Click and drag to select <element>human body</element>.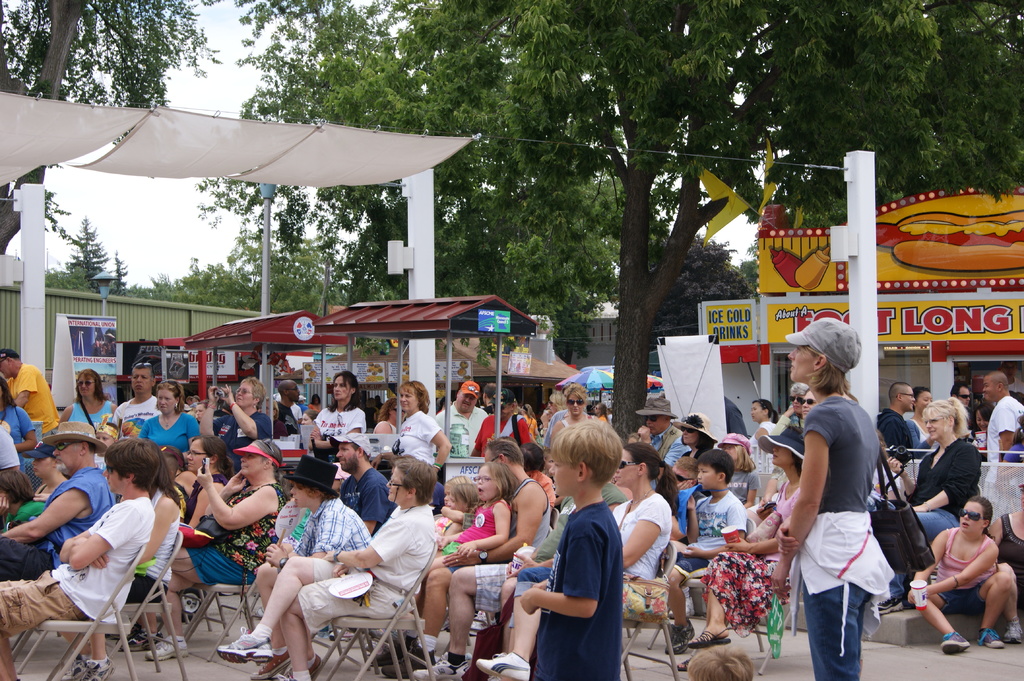
Selection: region(268, 401, 289, 438).
